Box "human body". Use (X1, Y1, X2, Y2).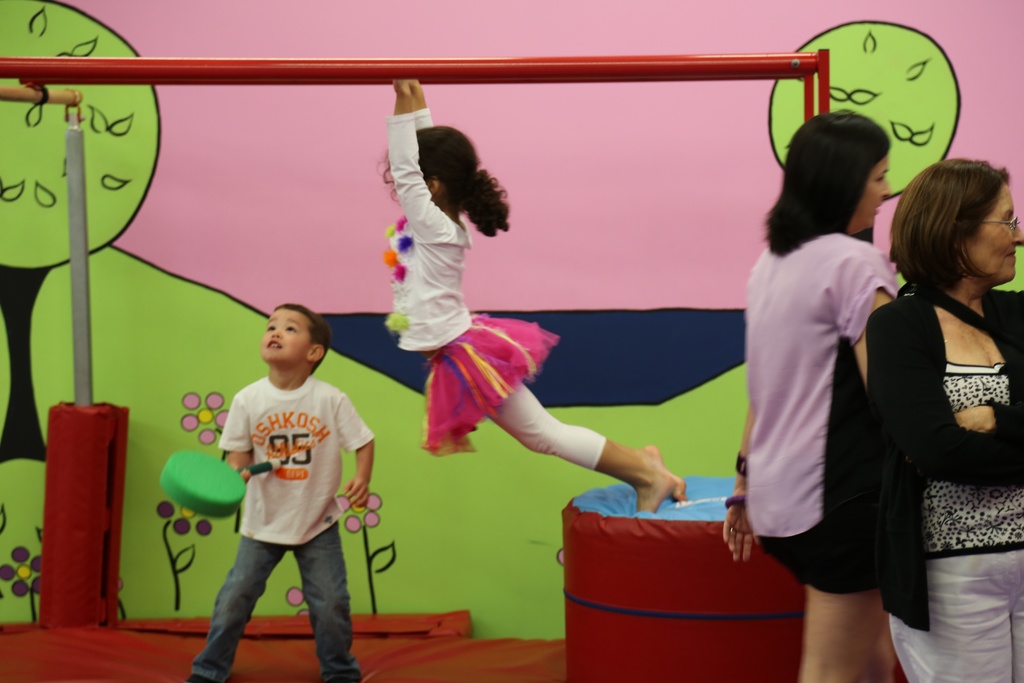
(387, 74, 682, 516).
